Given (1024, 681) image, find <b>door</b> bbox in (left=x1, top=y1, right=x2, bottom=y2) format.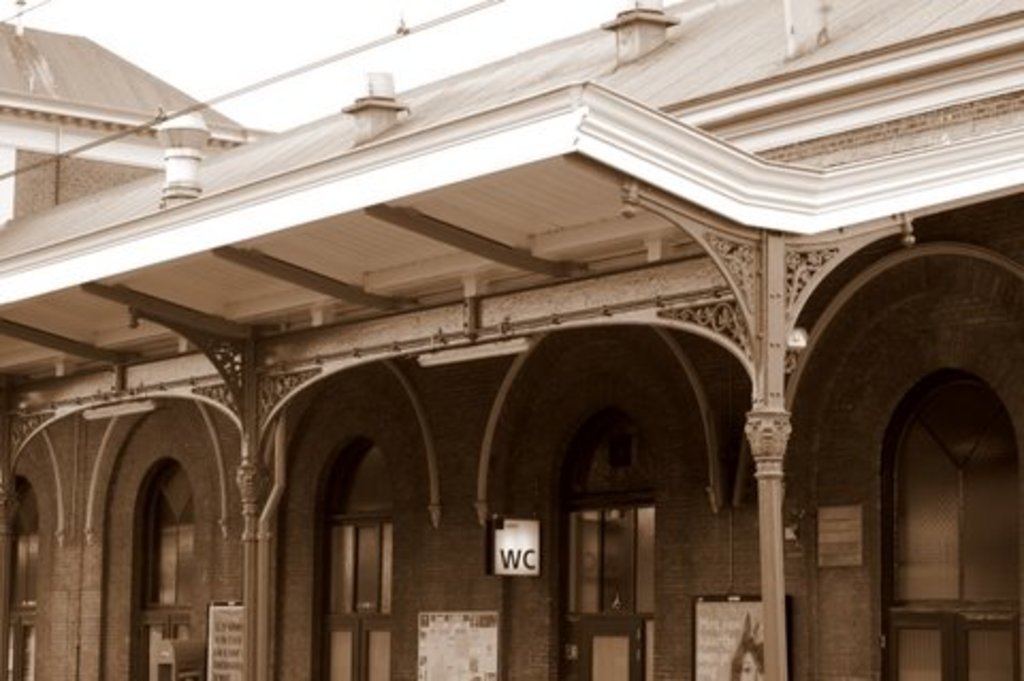
(left=158, top=519, right=196, bottom=679).
